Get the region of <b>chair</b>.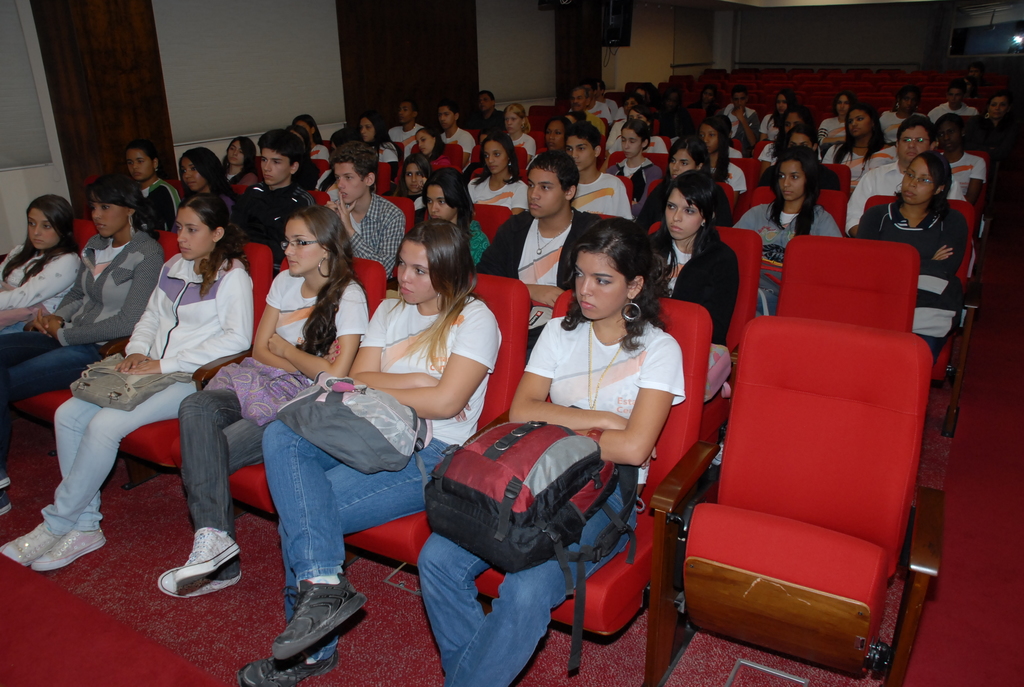
Rect(860, 198, 977, 430).
